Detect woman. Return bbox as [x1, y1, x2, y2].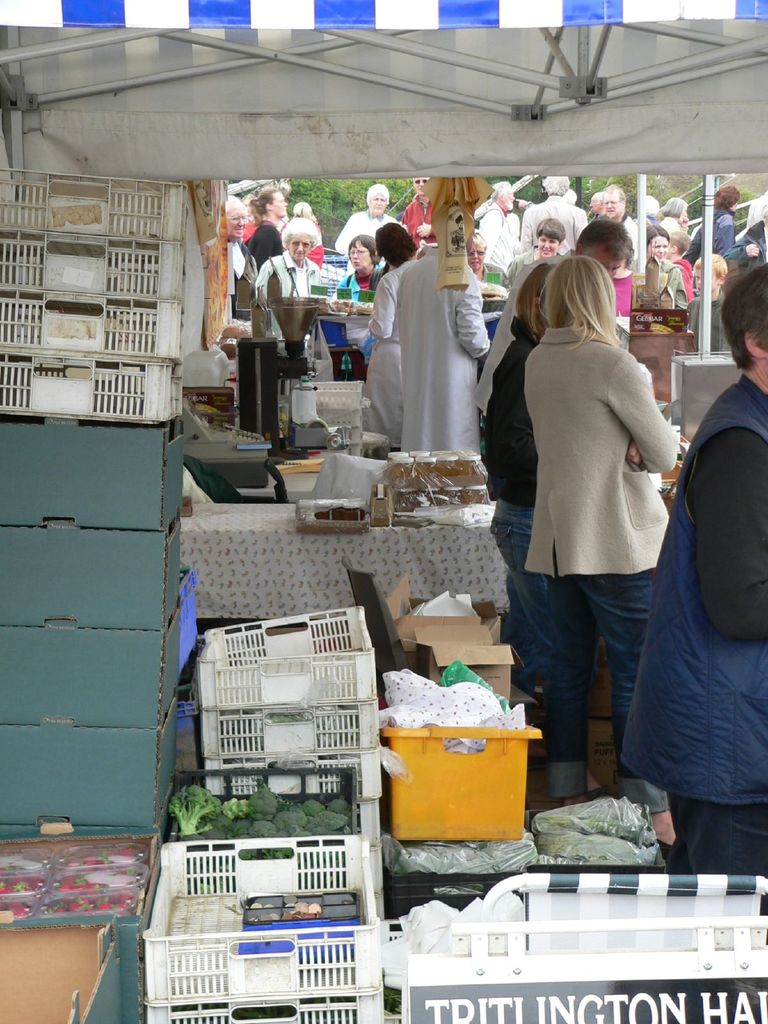
[244, 184, 289, 280].
